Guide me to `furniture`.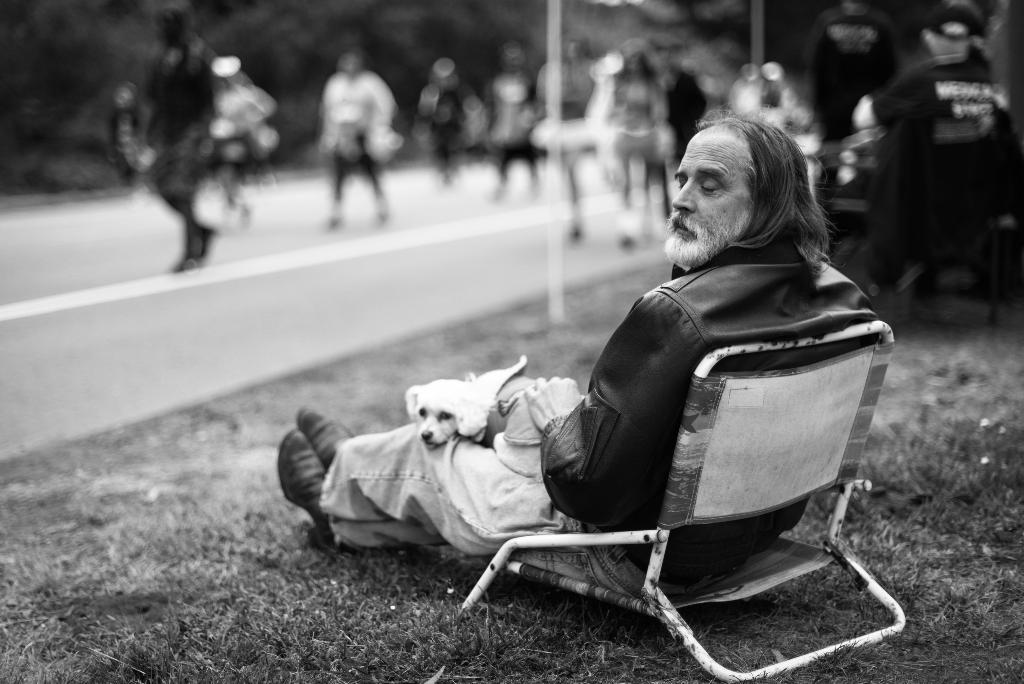
Guidance: {"x1": 463, "y1": 316, "x2": 904, "y2": 683}.
